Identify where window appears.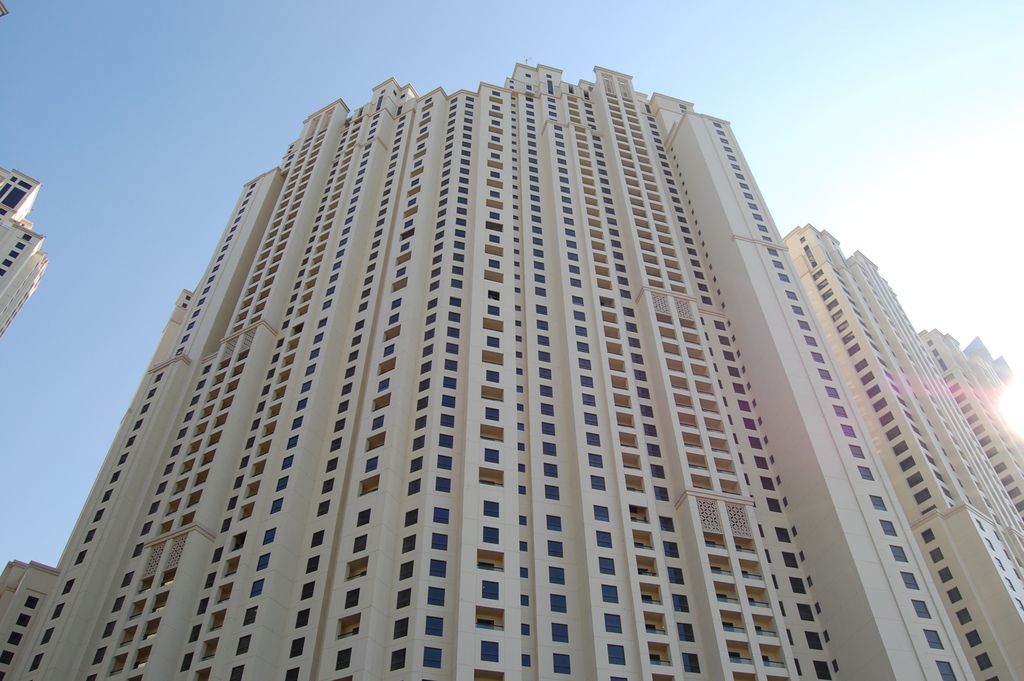
Appears at bbox=(785, 290, 799, 300).
